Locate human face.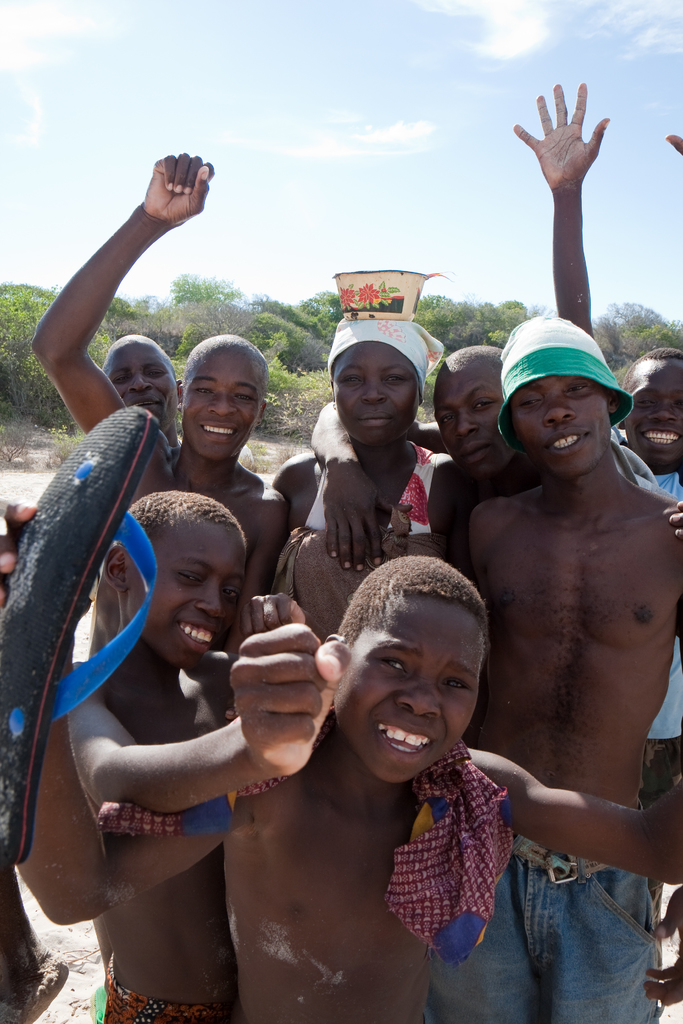
Bounding box: <region>623, 358, 682, 476</region>.
